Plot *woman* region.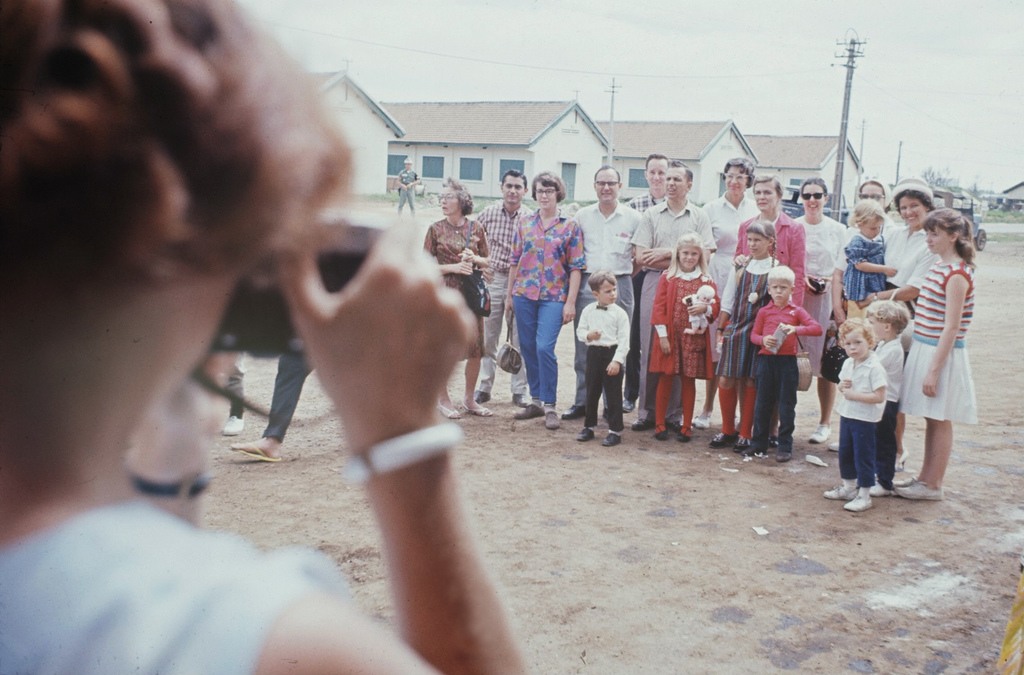
Plotted at [x1=501, y1=169, x2=588, y2=429].
